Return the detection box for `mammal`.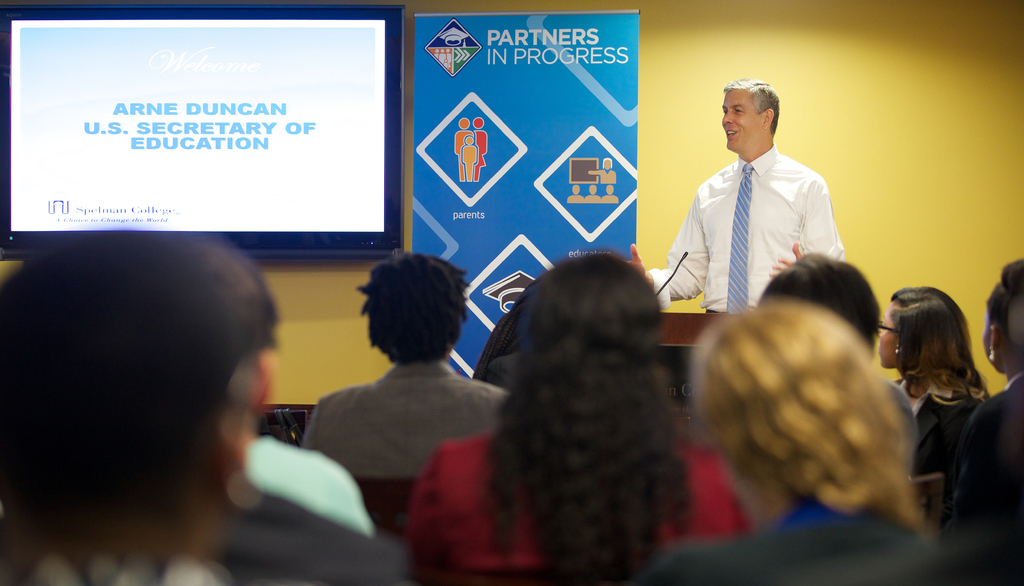
[x1=0, y1=234, x2=401, y2=585].
